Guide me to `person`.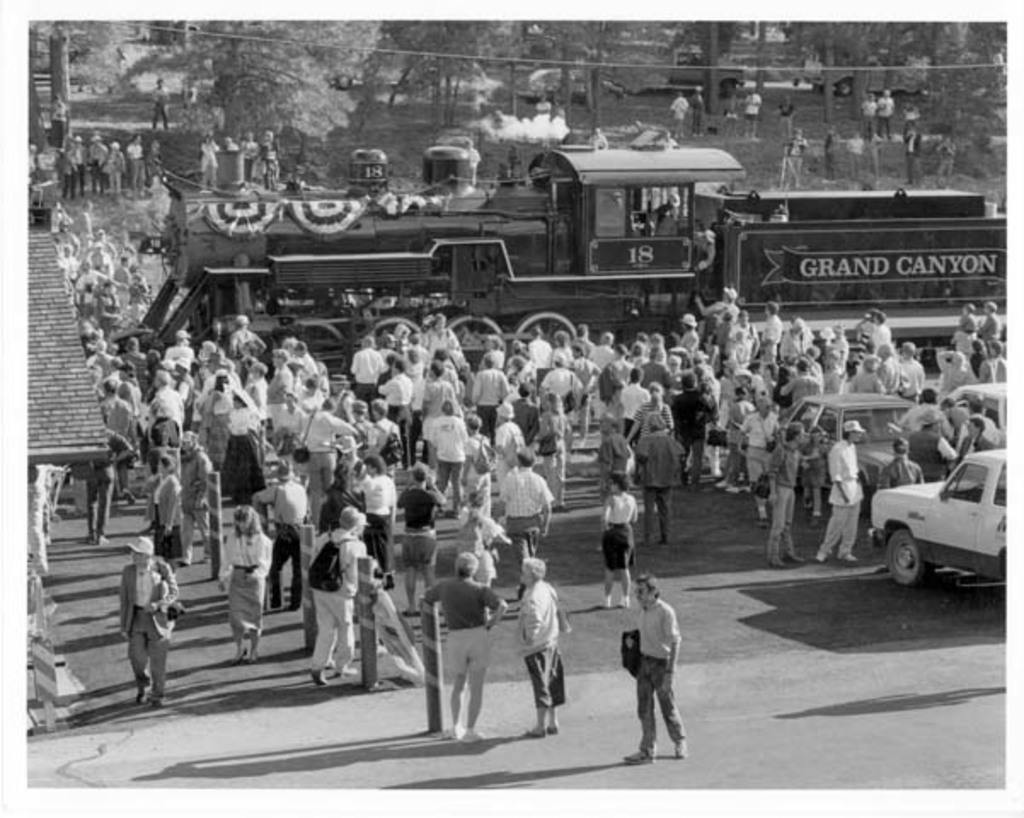
Guidance: (618,576,688,765).
